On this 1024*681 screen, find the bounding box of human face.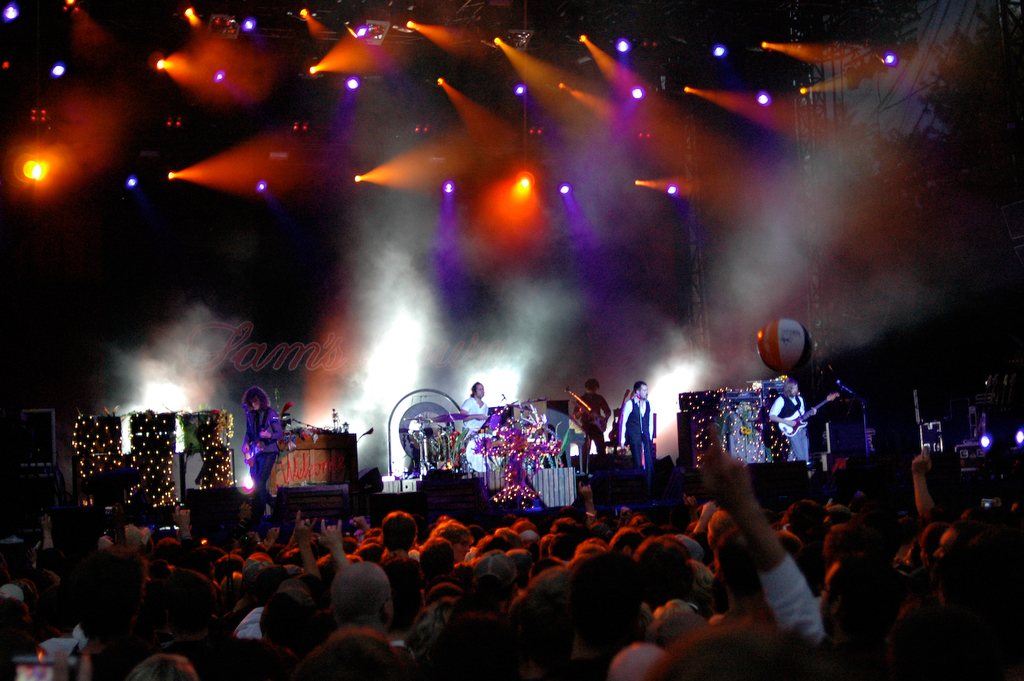
Bounding box: locate(477, 383, 485, 395).
